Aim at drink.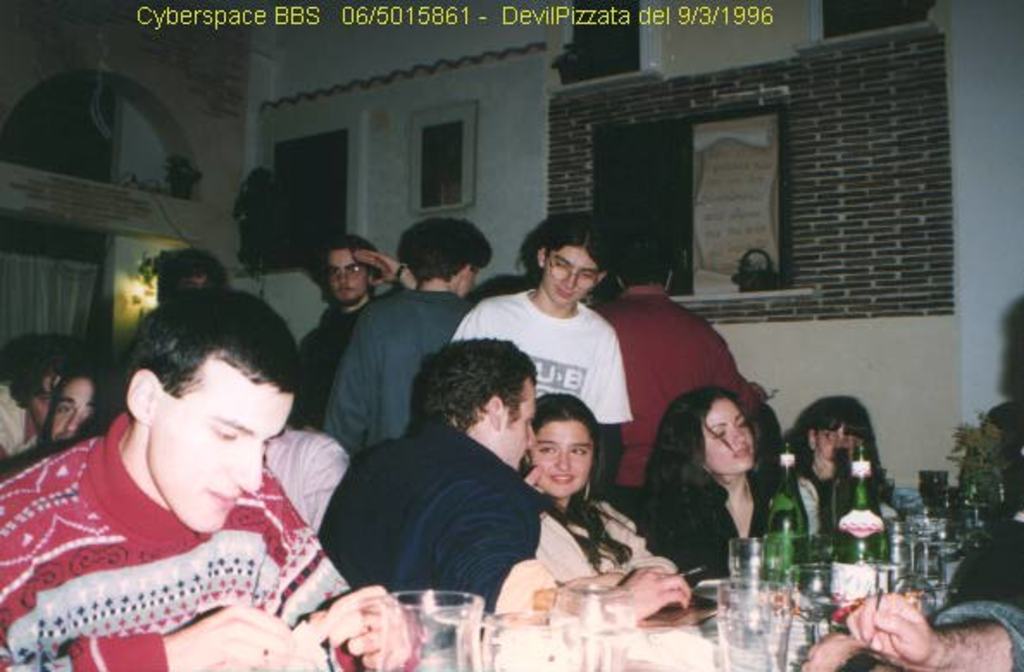
Aimed at bbox(724, 555, 796, 641).
